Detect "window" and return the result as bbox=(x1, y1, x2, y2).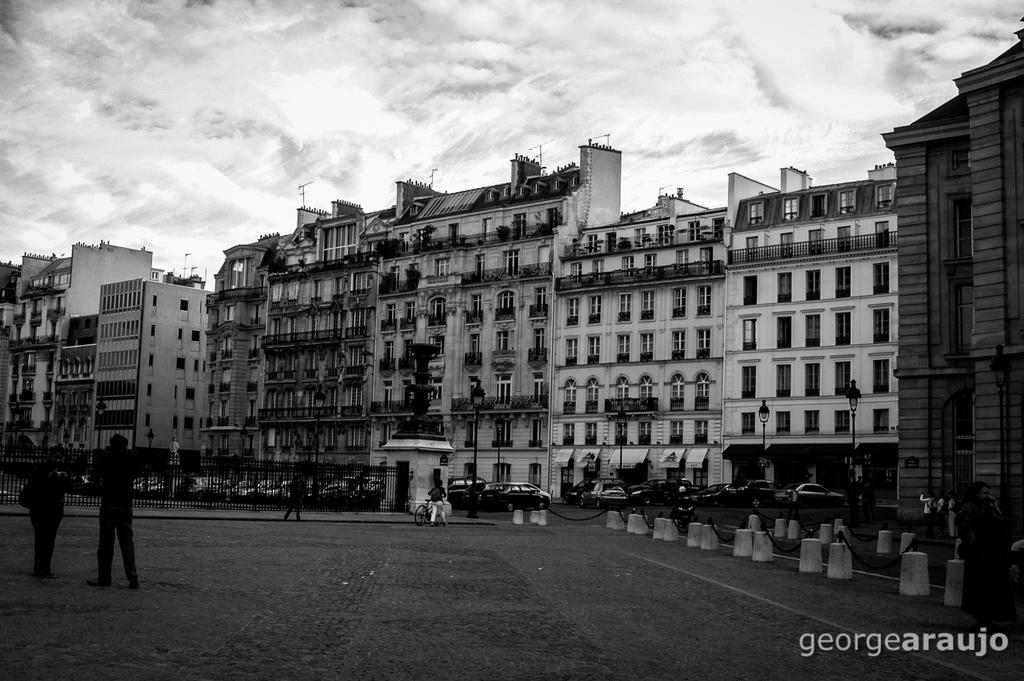
bbox=(153, 295, 158, 307).
